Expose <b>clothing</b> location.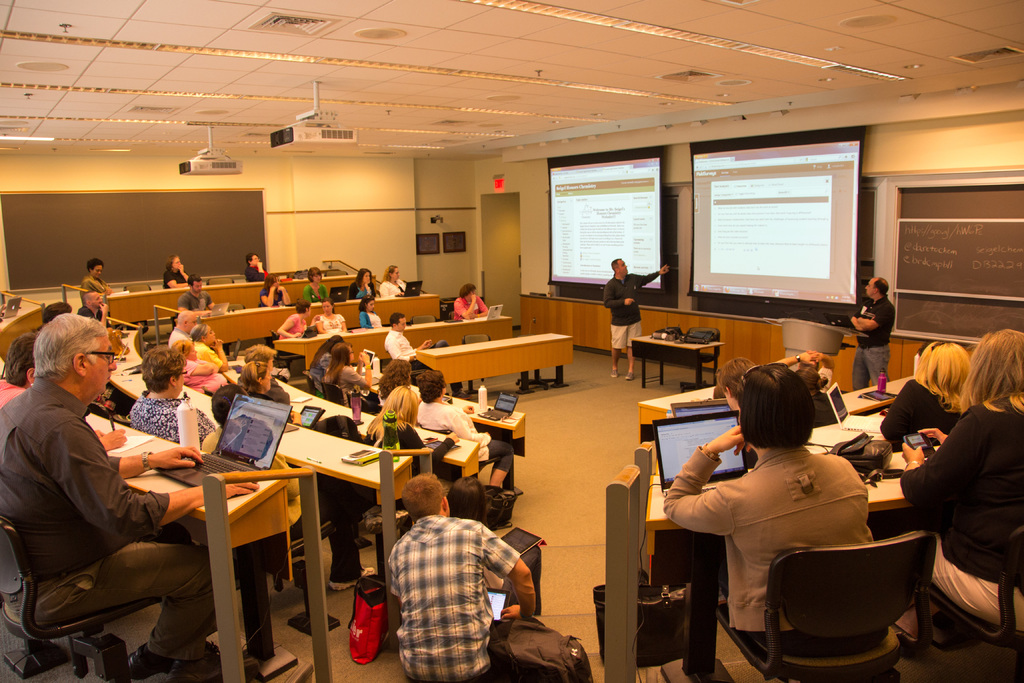
Exposed at {"x1": 158, "y1": 268, "x2": 189, "y2": 289}.
